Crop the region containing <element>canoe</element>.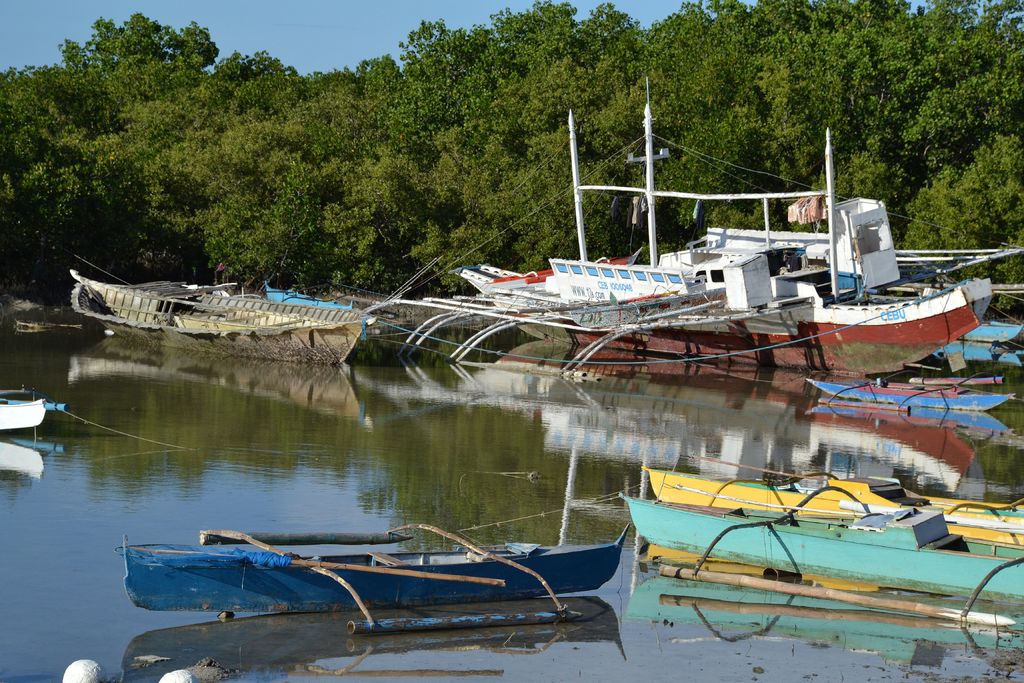
Crop region: box(807, 379, 1013, 406).
